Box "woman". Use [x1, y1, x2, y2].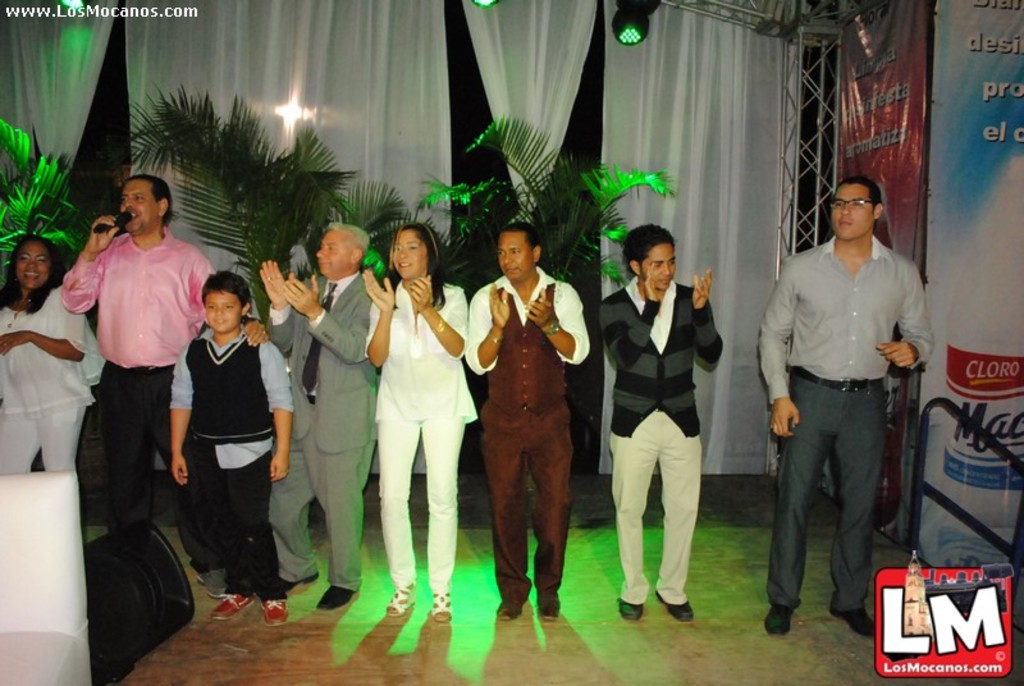
[0, 234, 106, 480].
